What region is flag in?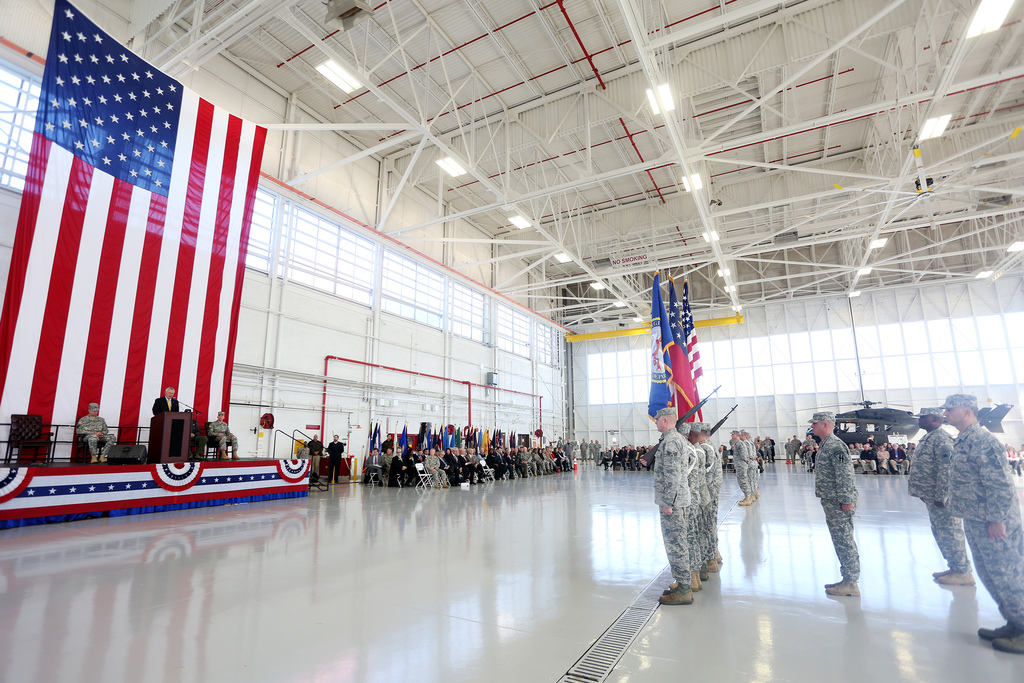
[x1=671, y1=273, x2=703, y2=386].
